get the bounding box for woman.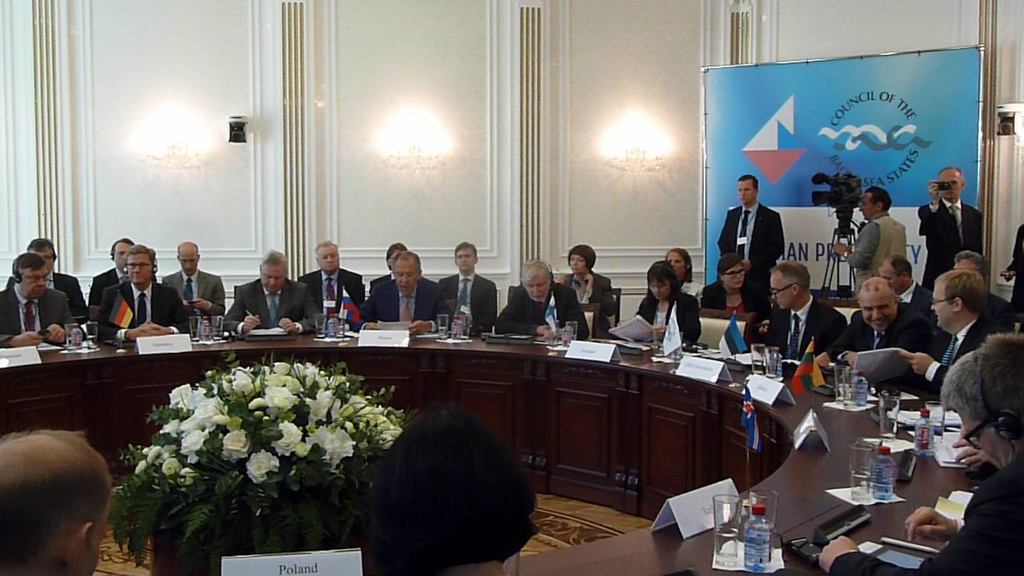
box=[696, 255, 768, 322].
